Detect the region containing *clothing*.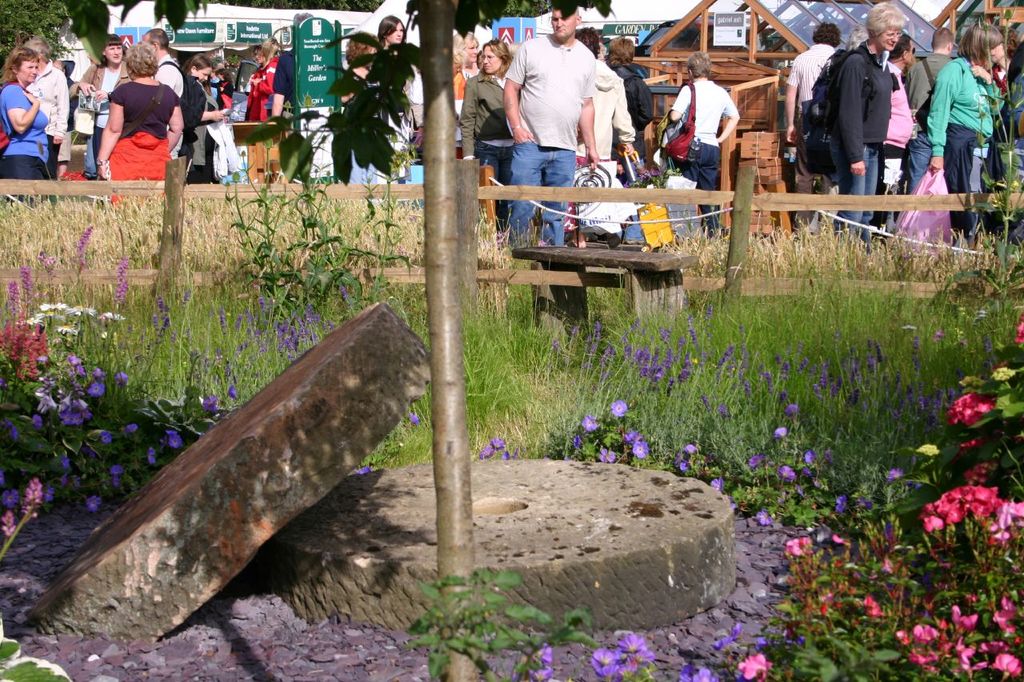
select_region(180, 66, 208, 171).
